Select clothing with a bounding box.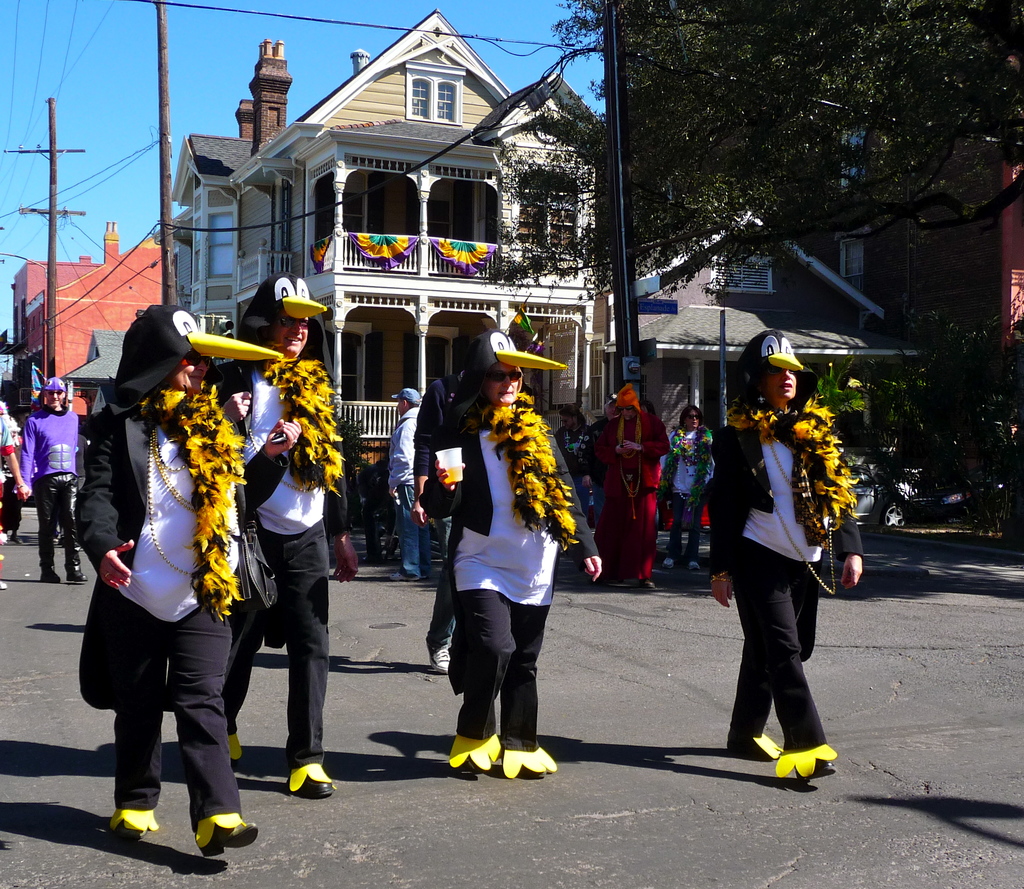
<bbox>597, 408, 669, 565</bbox>.
